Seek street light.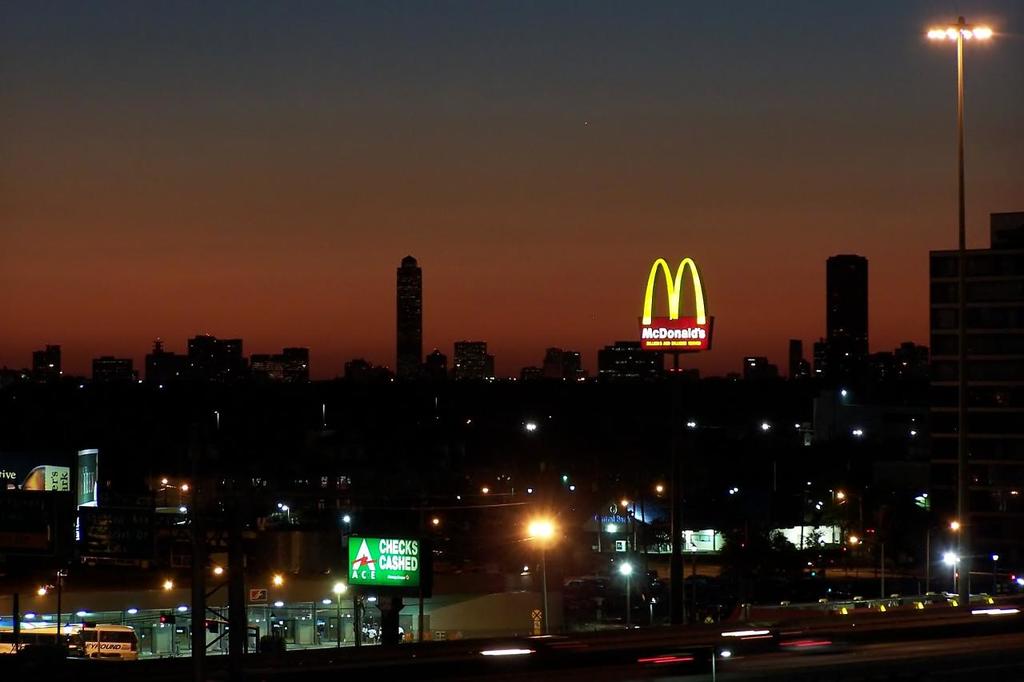
[845,533,887,594].
